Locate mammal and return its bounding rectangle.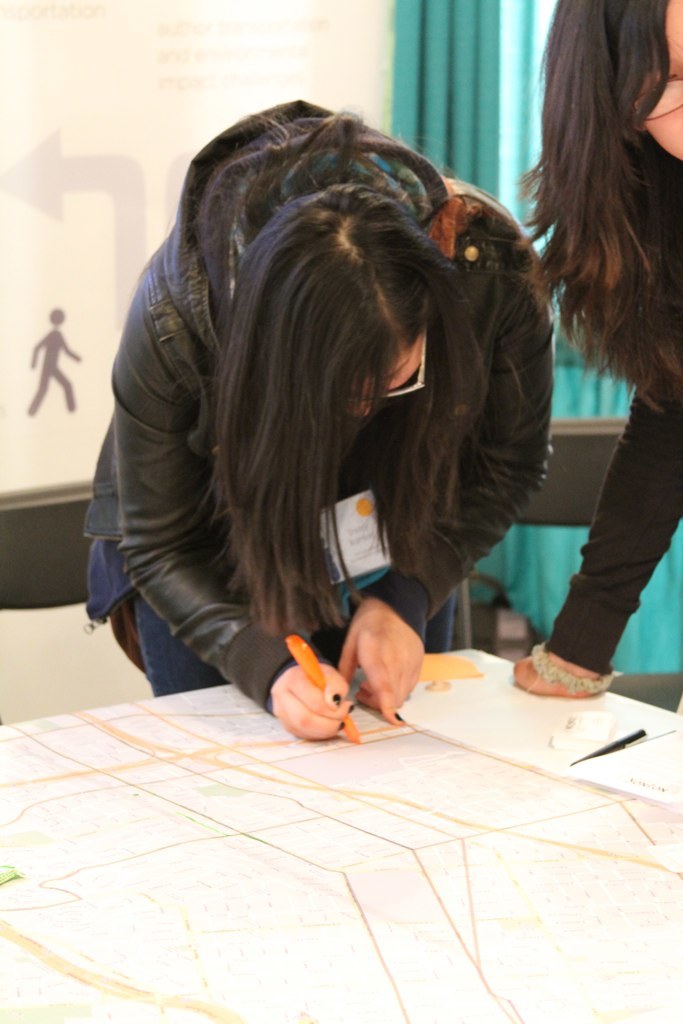
<region>50, 76, 609, 639</region>.
